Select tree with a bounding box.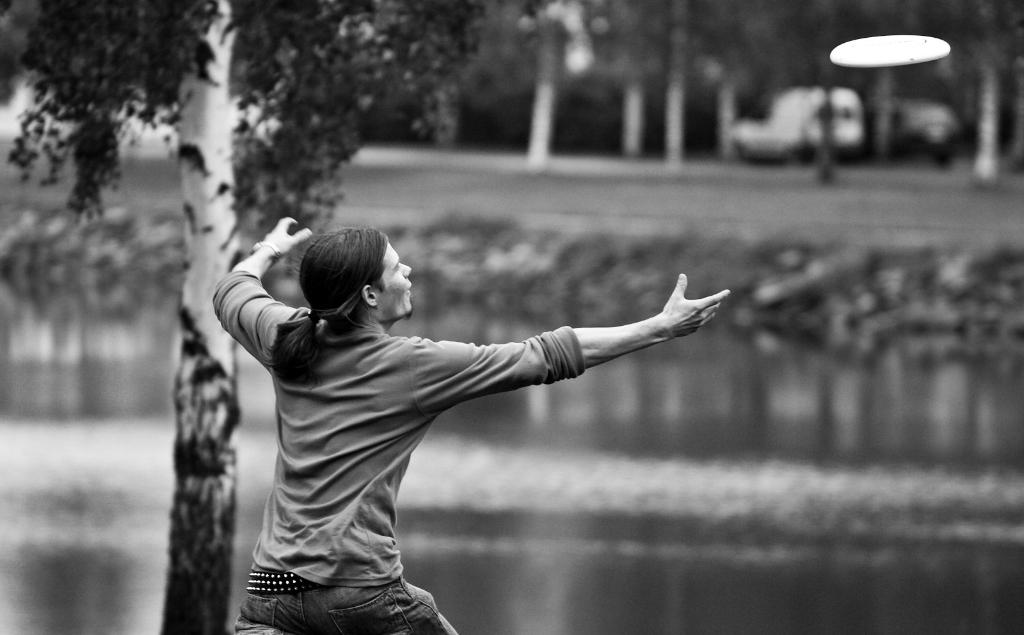
rect(0, 0, 524, 634).
